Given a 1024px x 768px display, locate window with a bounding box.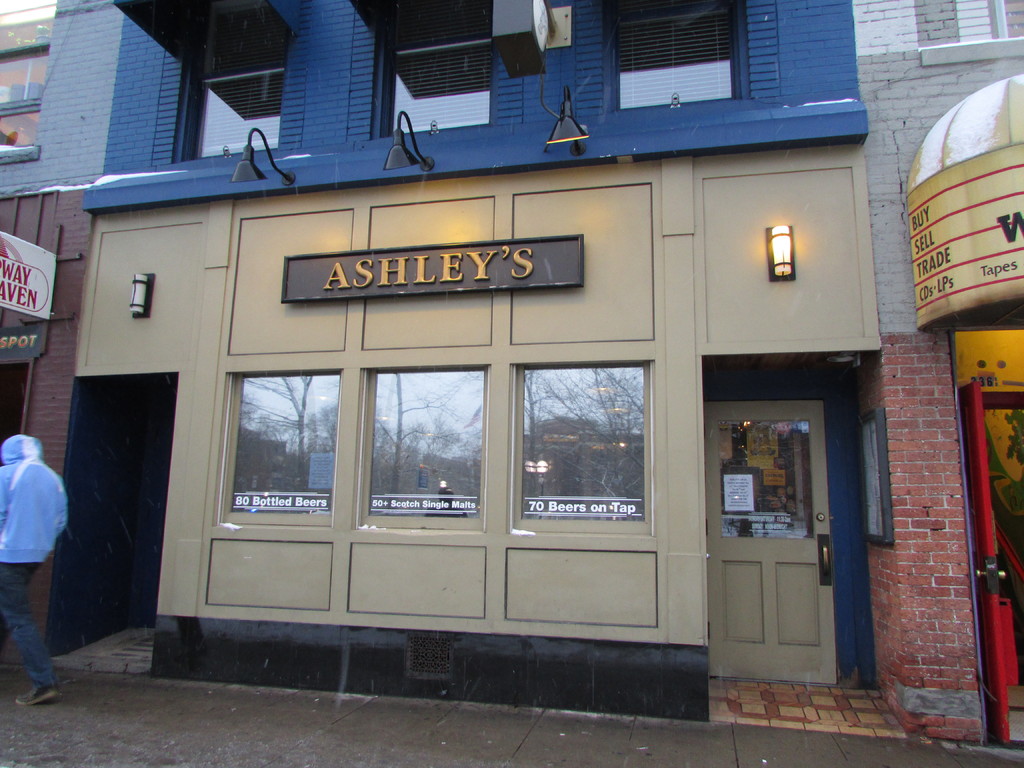
Located: BBox(365, 1, 497, 134).
